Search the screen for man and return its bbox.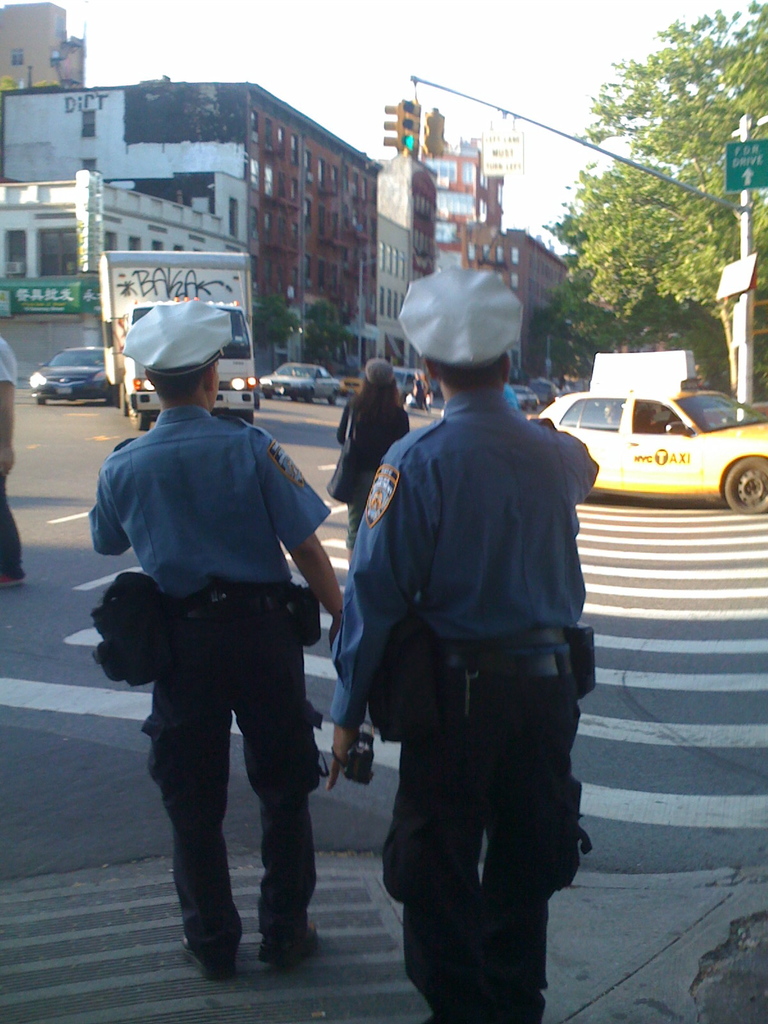
Found: left=0, top=330, right=22, bottom=586.
